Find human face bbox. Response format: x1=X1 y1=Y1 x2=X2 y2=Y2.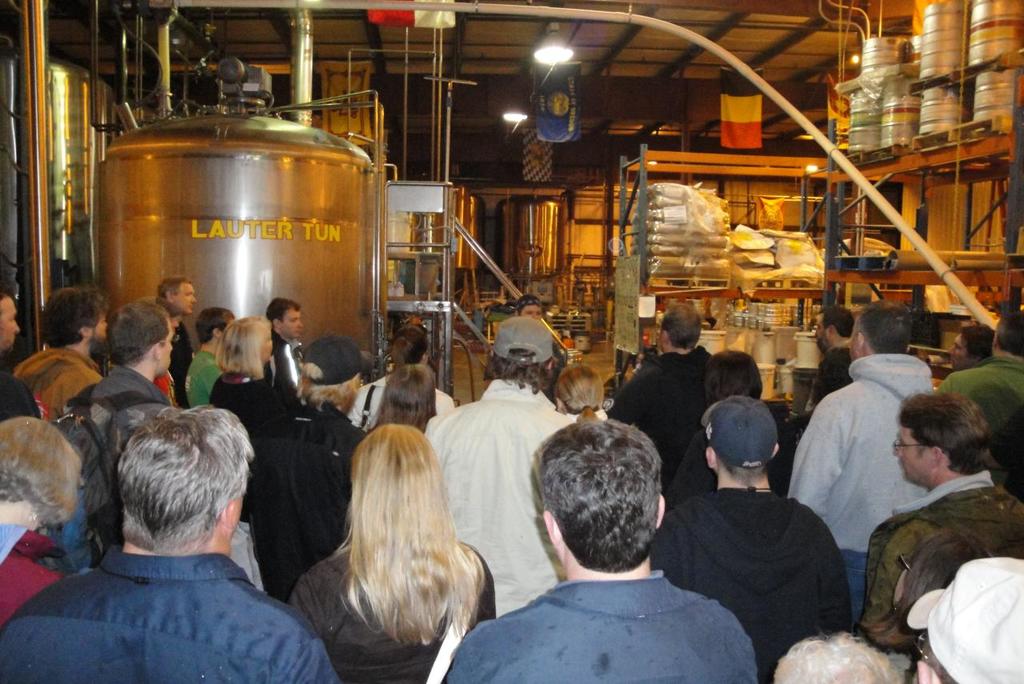
x1=948 y1=331 x2=968 y2=369.
